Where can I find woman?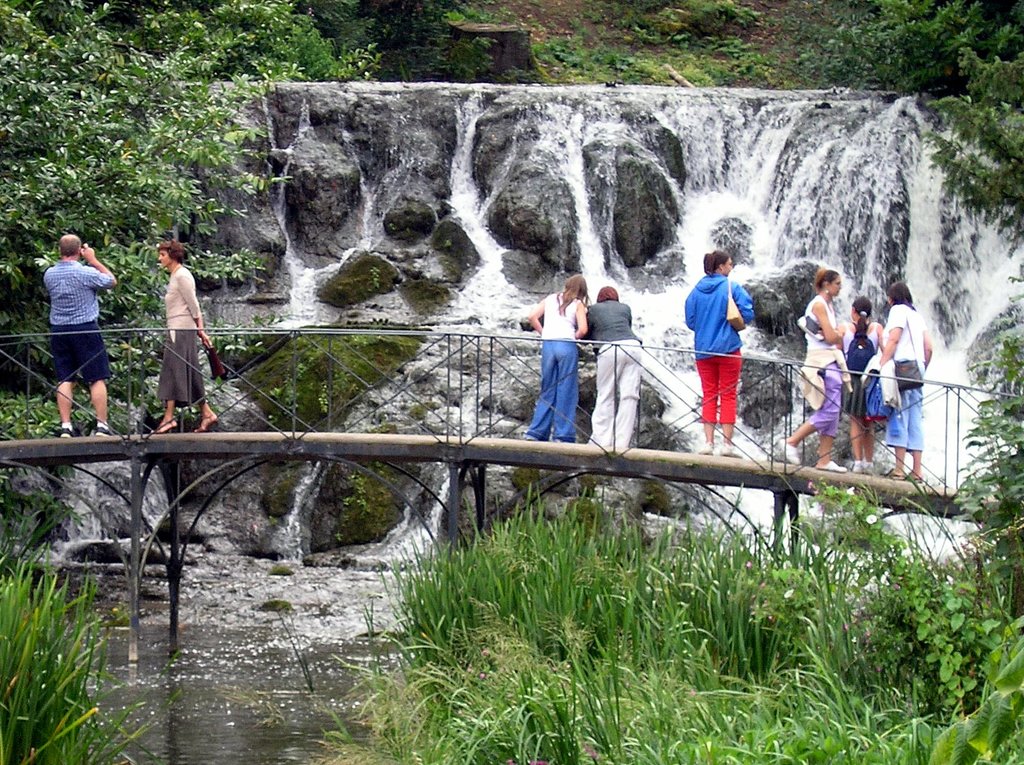
You can find it at (129,243,208,439).
